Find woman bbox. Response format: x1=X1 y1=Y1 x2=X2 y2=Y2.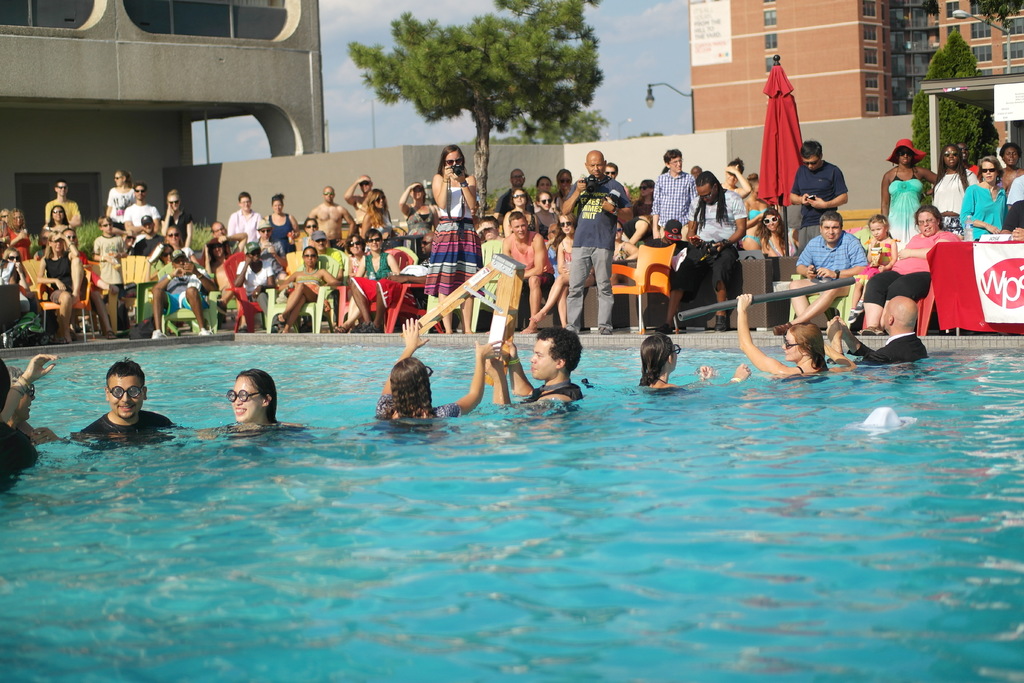
x1=106 y1=172 x2=136 y2=222.
